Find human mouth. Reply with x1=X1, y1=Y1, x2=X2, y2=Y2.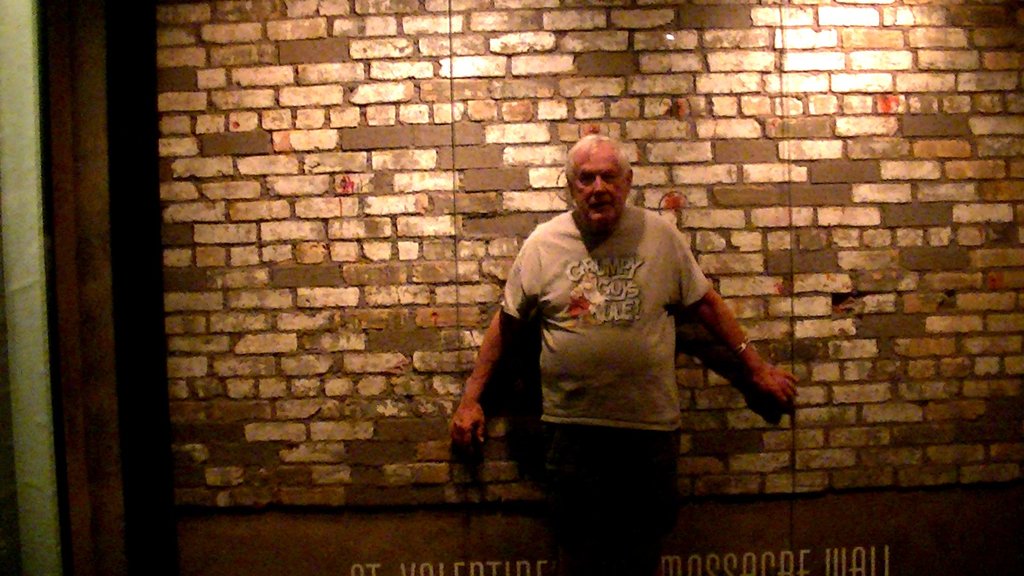
x1=591, y1=202, x2=611, y2=204.
